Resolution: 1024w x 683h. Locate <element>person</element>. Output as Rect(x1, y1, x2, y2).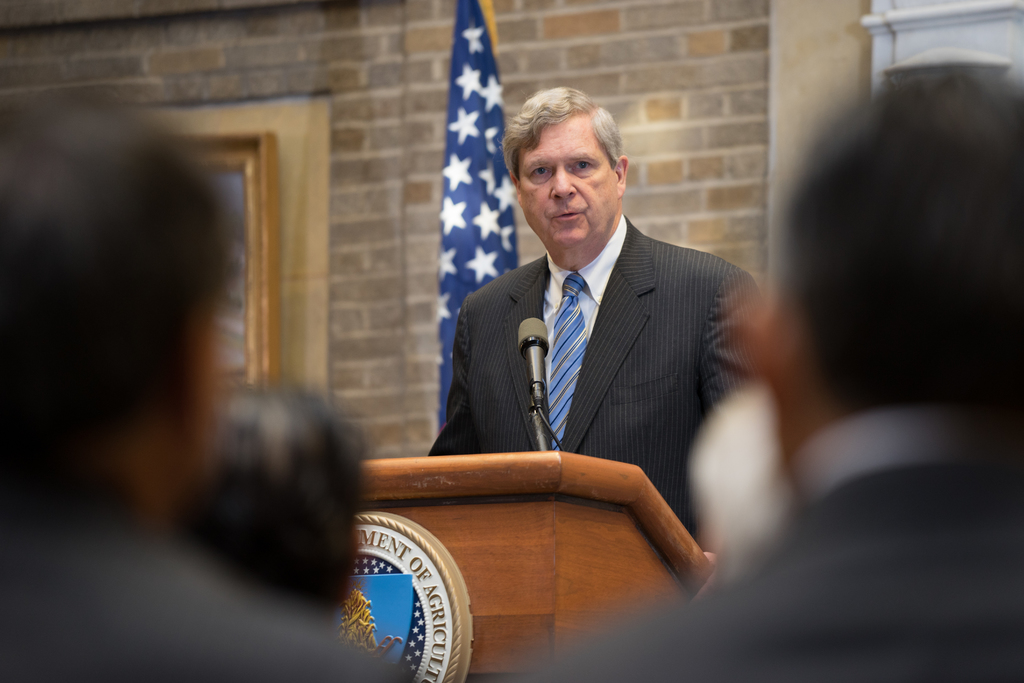
Rect(152, 375, 369, 612).
